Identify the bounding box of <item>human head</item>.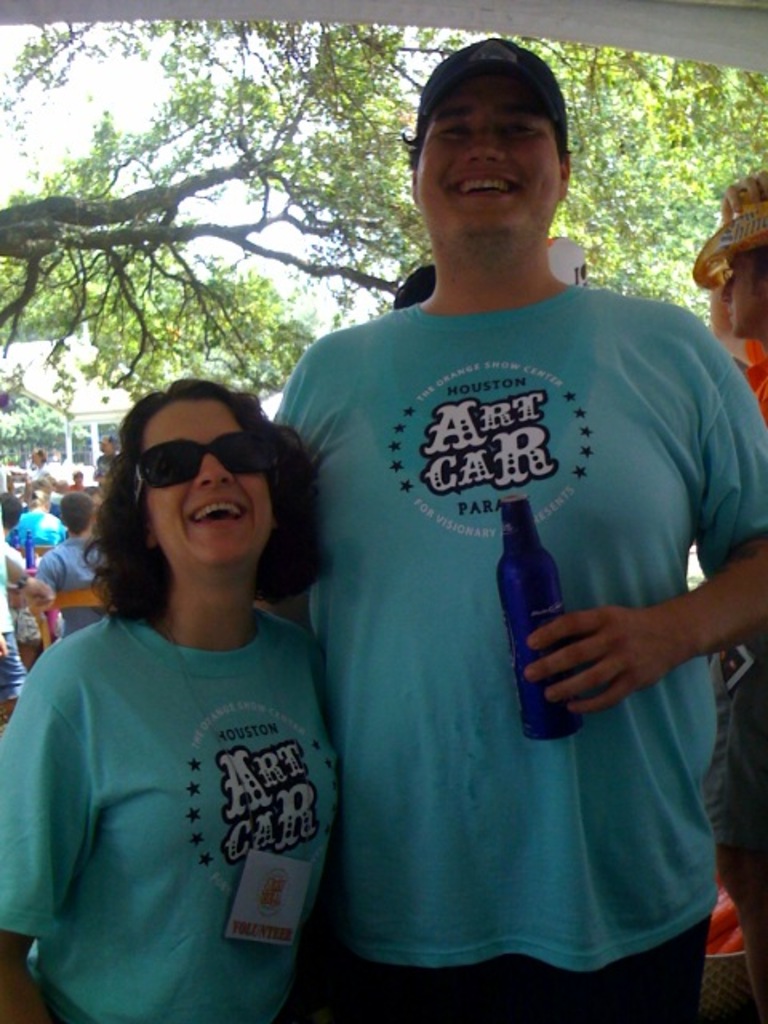
select_region(102, 381, 301, 578).
